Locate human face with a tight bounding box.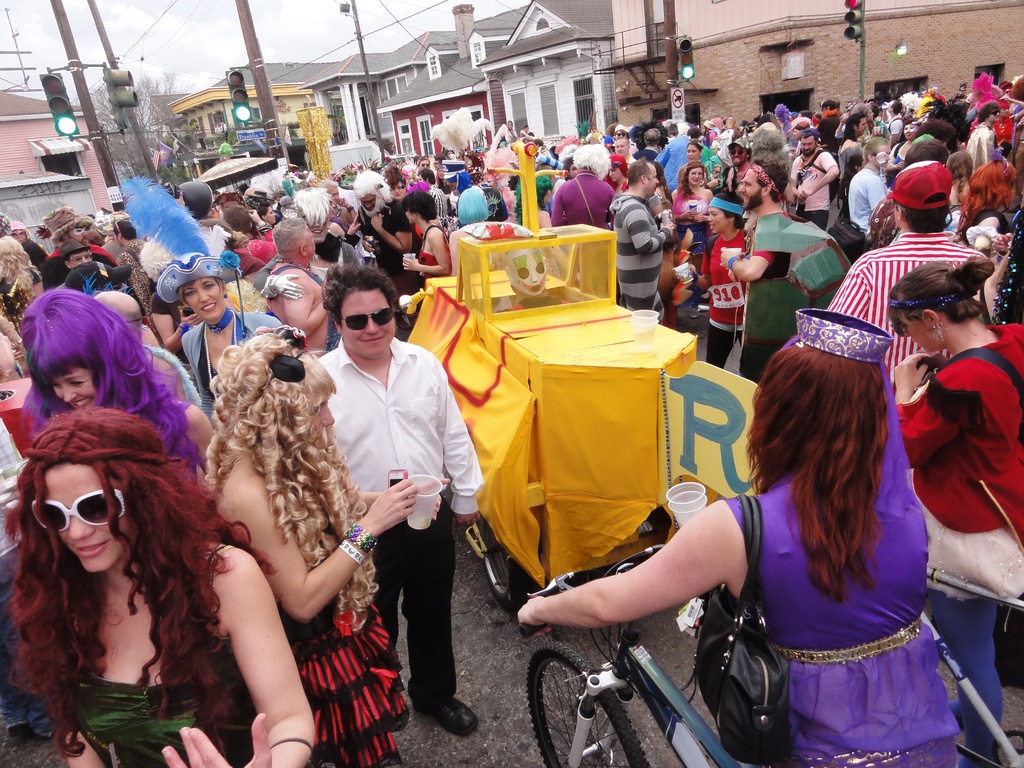
x1=1013 y1=185 x2=1019 y2=207.
